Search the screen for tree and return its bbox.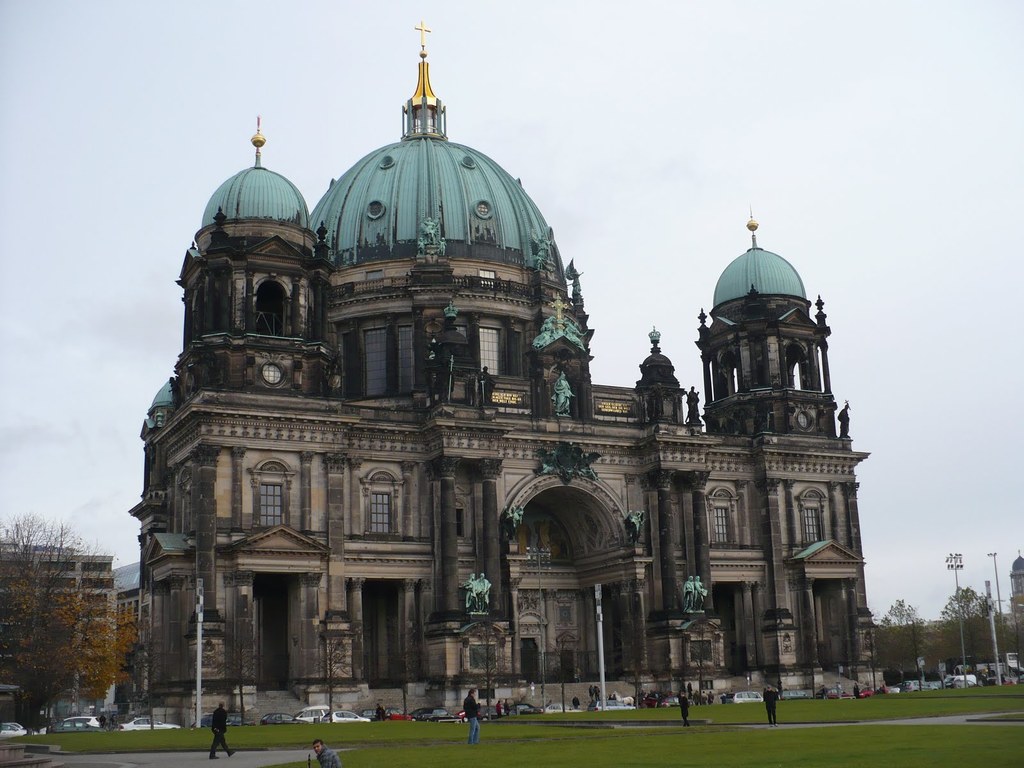
Found: 310, 636, 356, 722.
